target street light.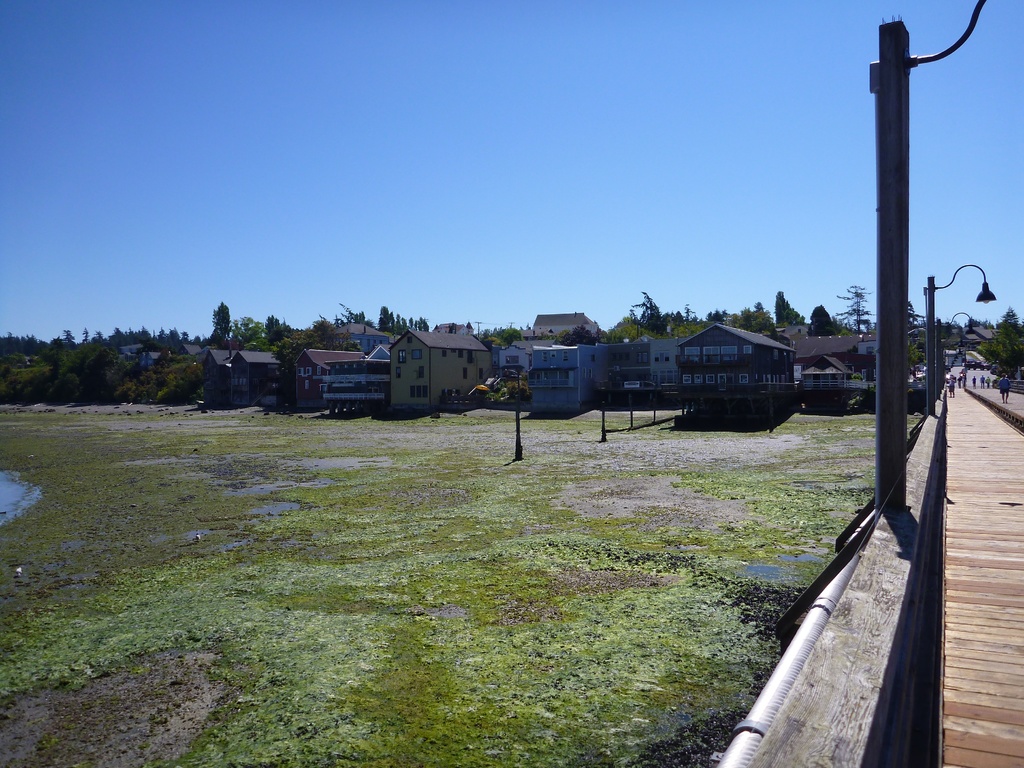
Target region: locate(868, 0, 993, 511).
